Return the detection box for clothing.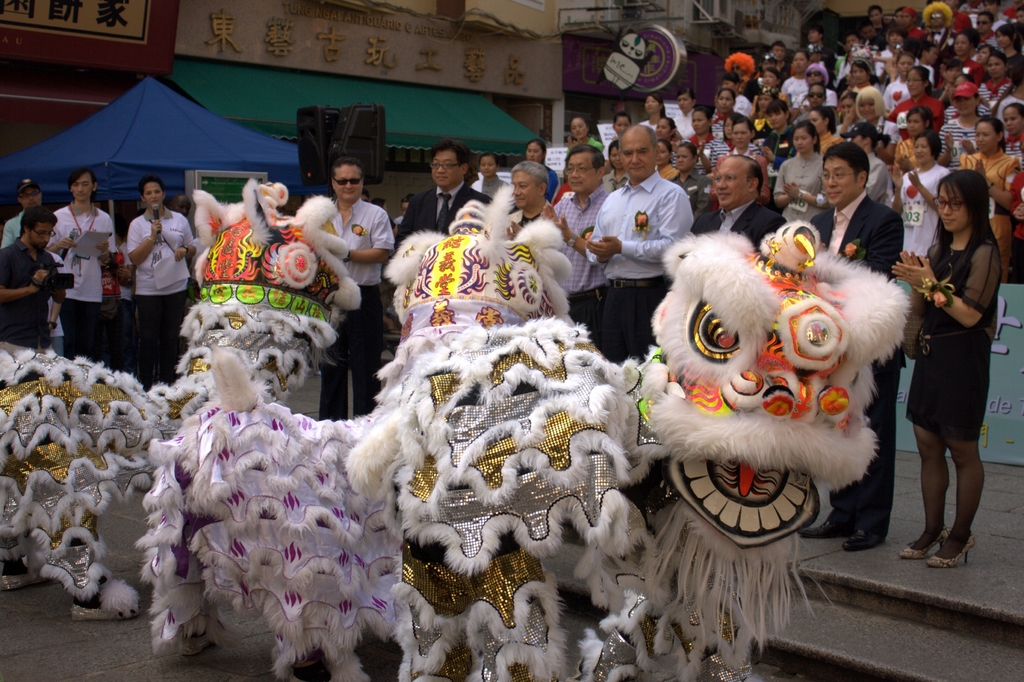
select_region(898, 239, 1002, 443).
